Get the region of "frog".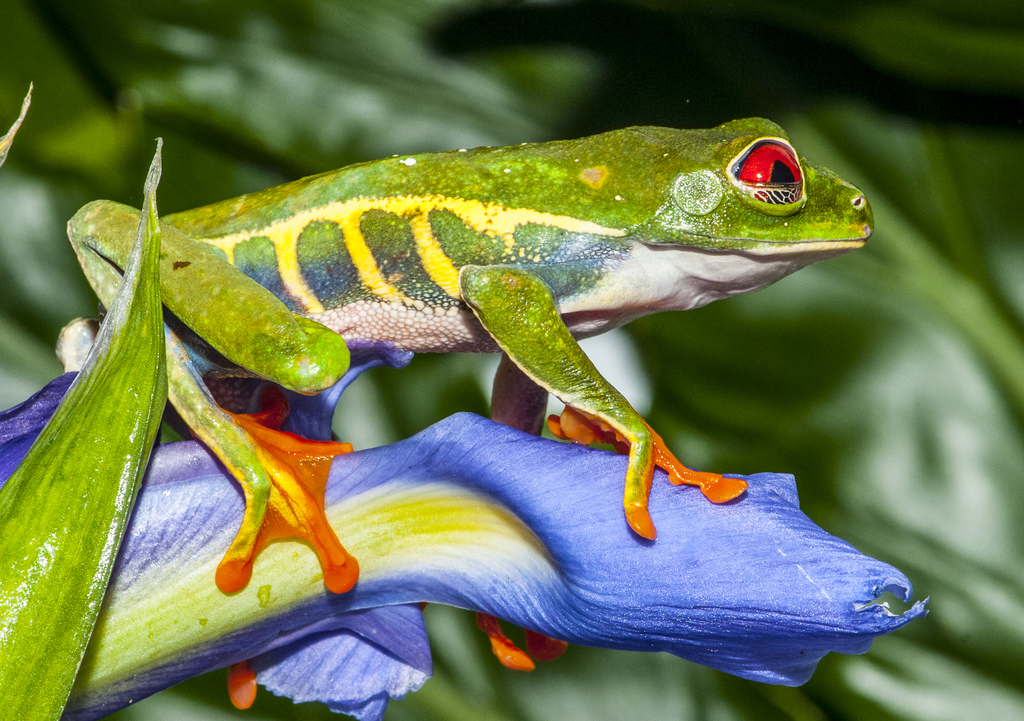
{"left": 67, "top": 118, "right": 875, "bottom": 706}.
